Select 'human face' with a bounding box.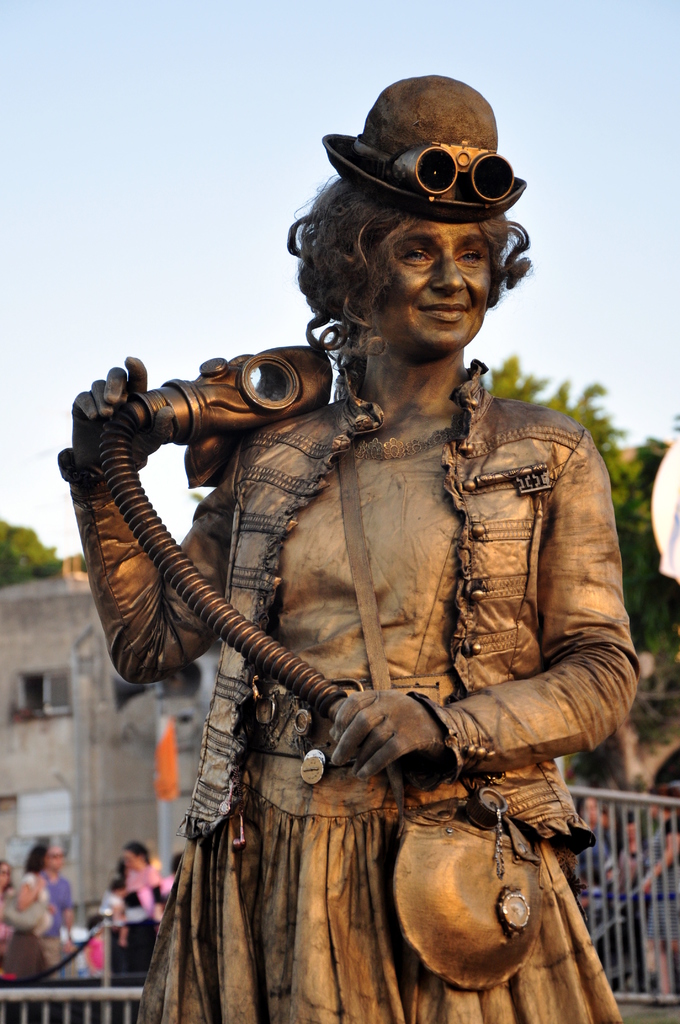
(left=372, top=218, right=489, bottom=351).
